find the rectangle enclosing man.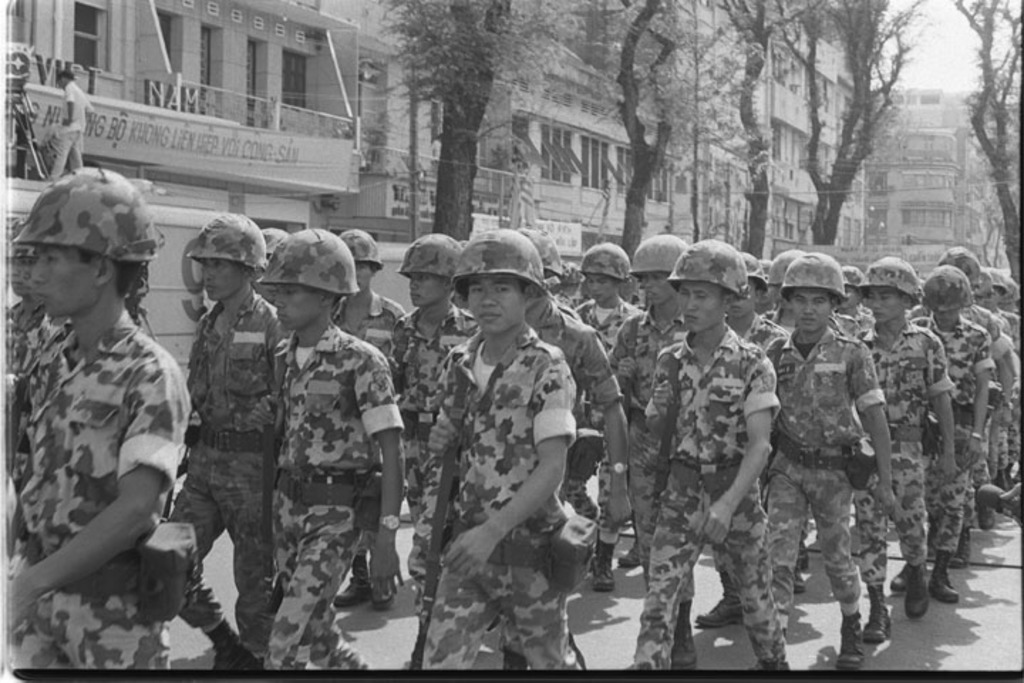
x1=333 y1=231 x2=418 y2=606.
